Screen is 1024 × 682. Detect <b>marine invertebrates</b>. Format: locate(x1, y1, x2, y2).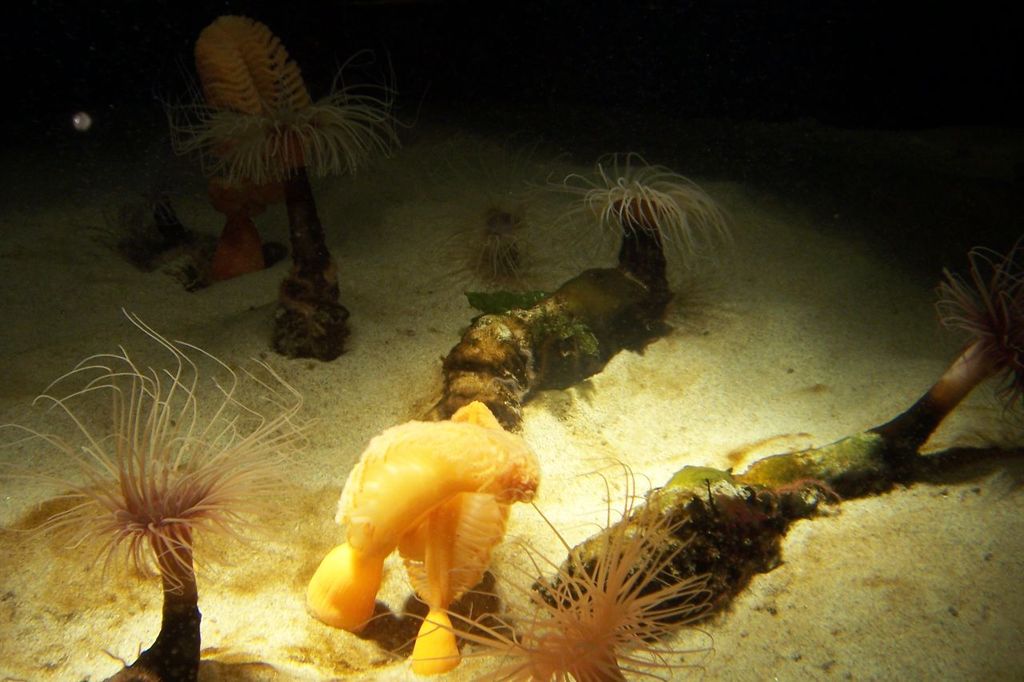
locate(2, 272, 340, 681).
